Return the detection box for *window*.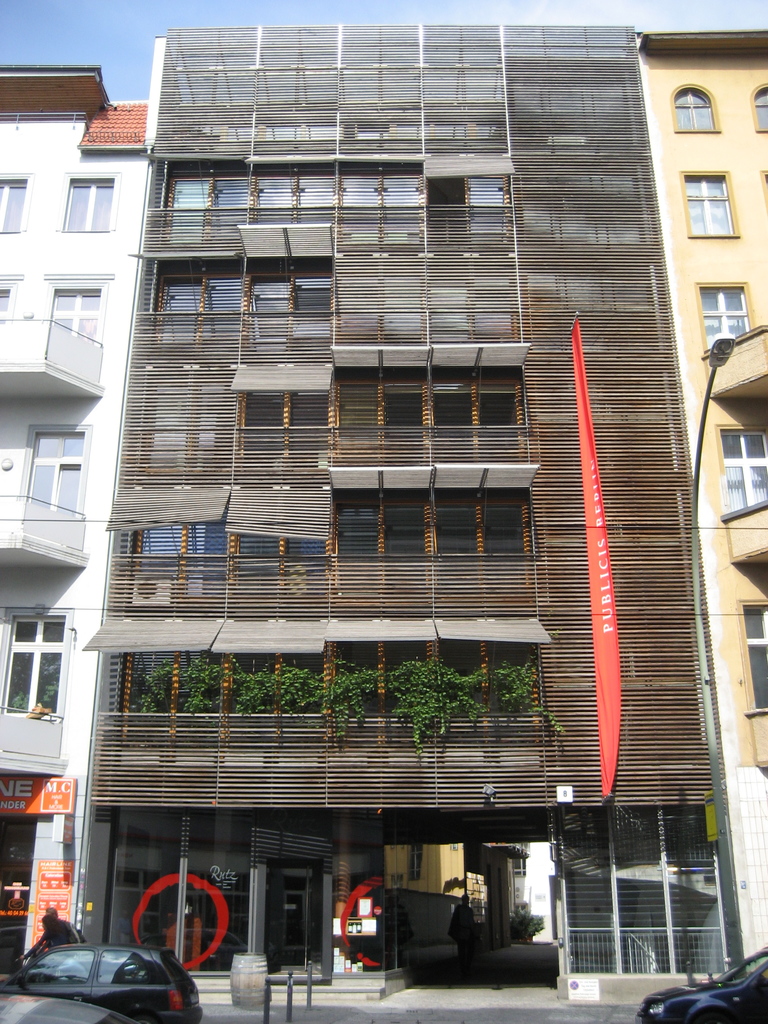
[x1=0, y1=606, x2=70, y2=719].
